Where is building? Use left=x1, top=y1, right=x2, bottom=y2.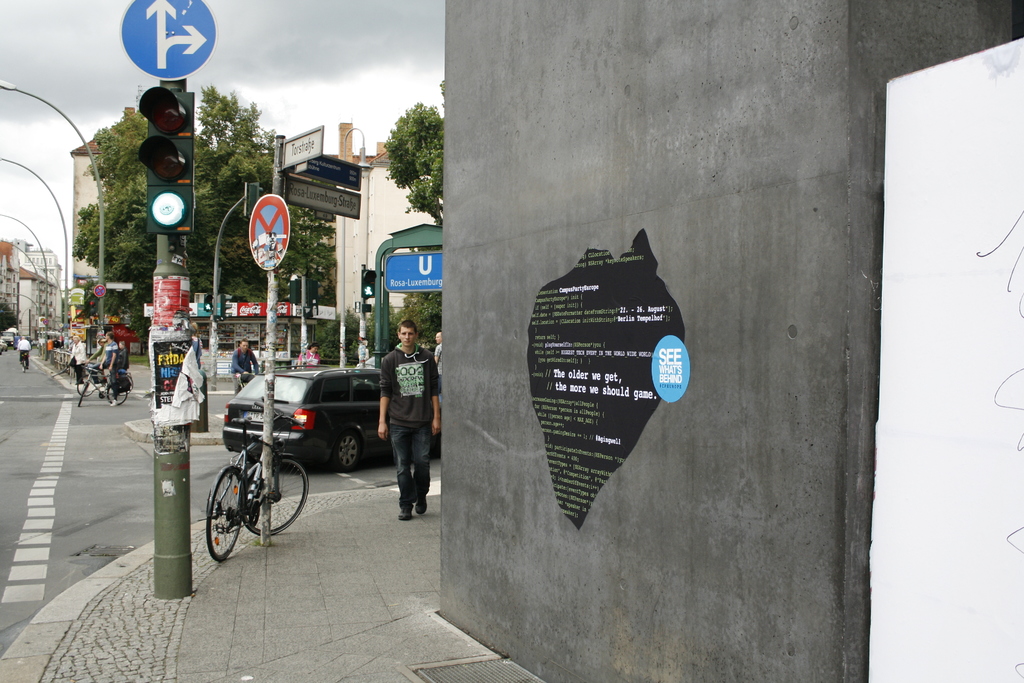
left=328, top=121, right=436, bottom=345.
